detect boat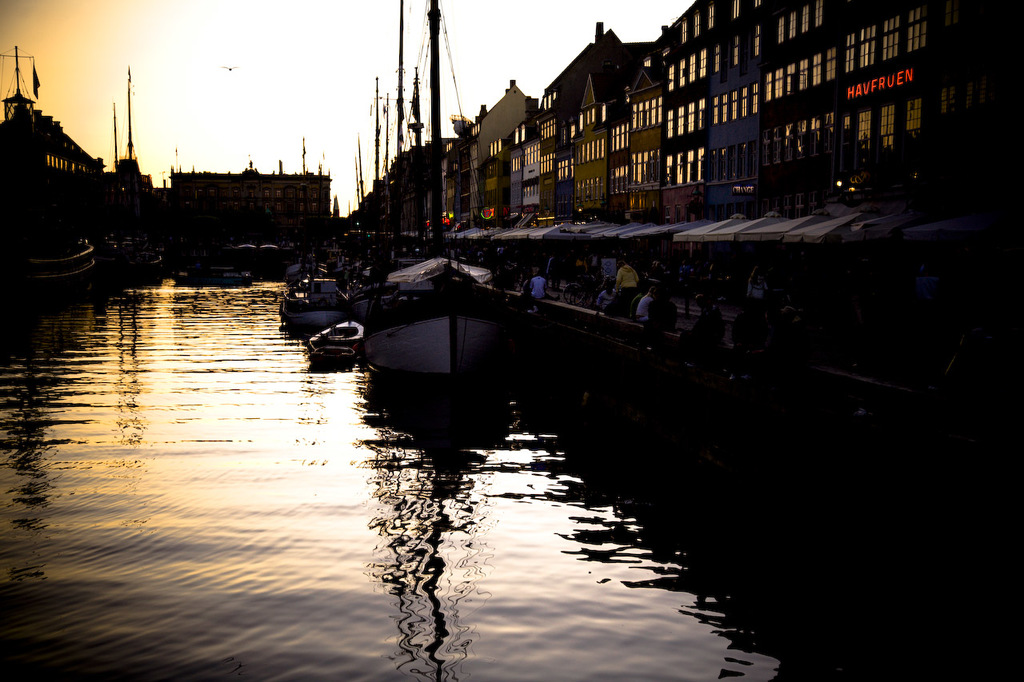
265:251:341:331
